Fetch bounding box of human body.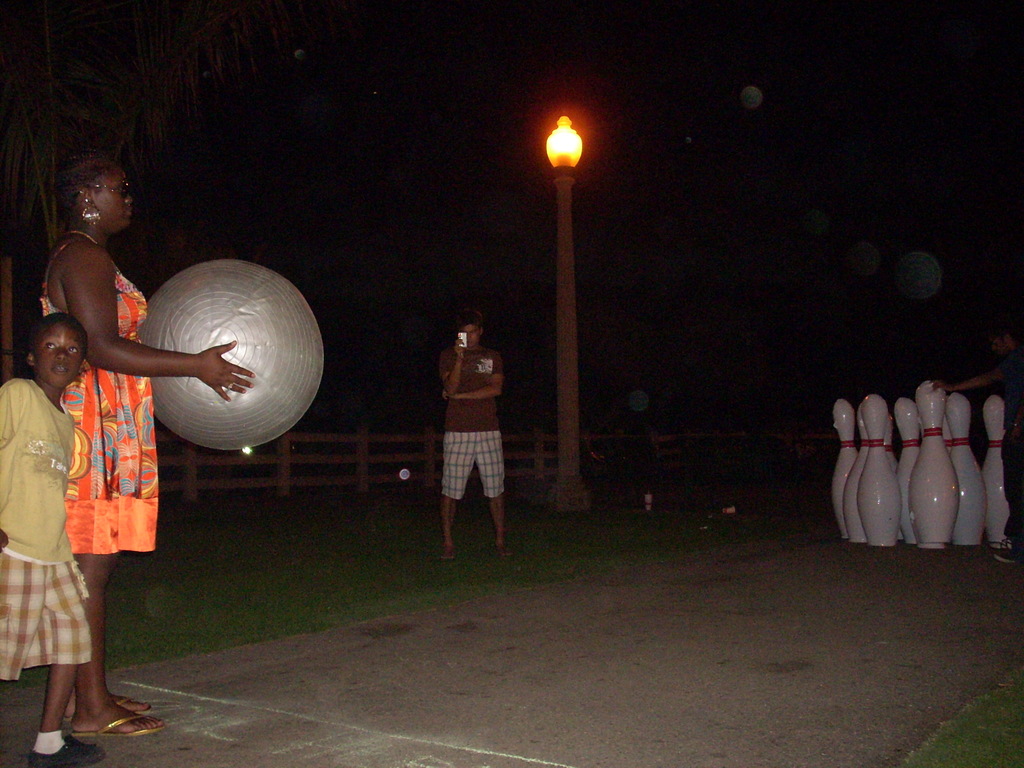
Bbox: <box>36,218,253,735</box>.
